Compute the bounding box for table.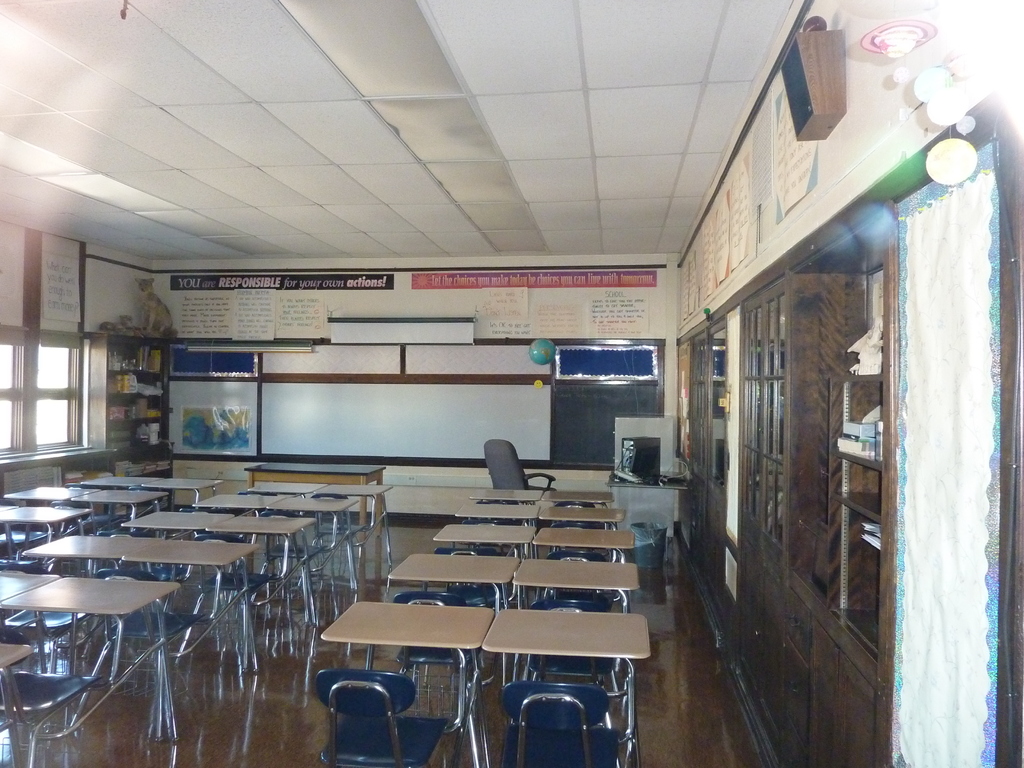
box(71, 493, 161, 518).
